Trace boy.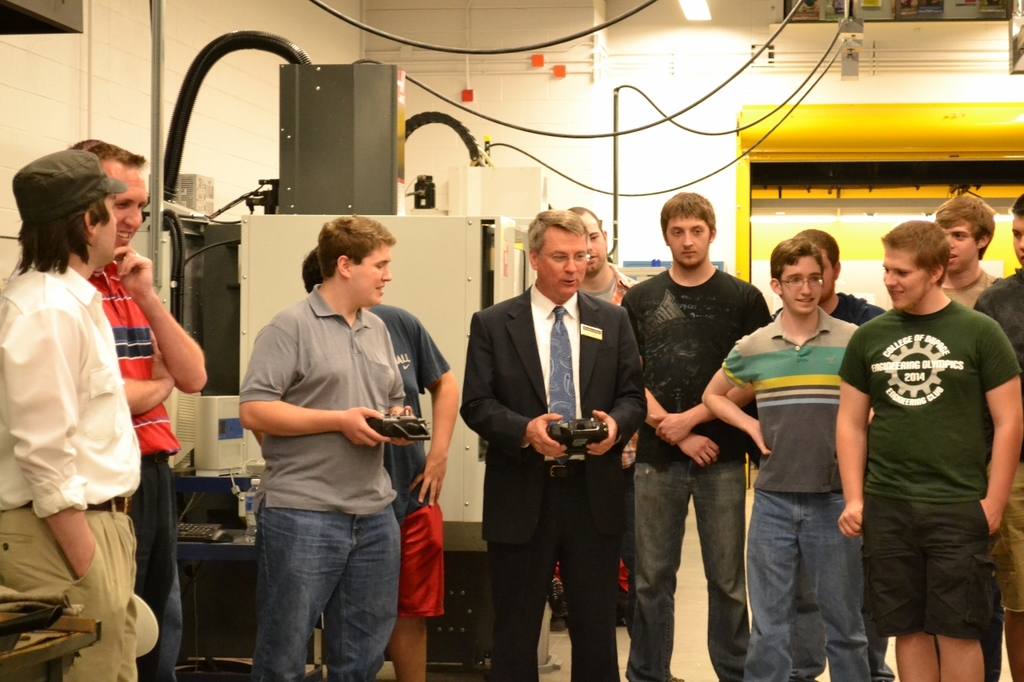
Traced to bbox(974, 202, 1023, 680).
